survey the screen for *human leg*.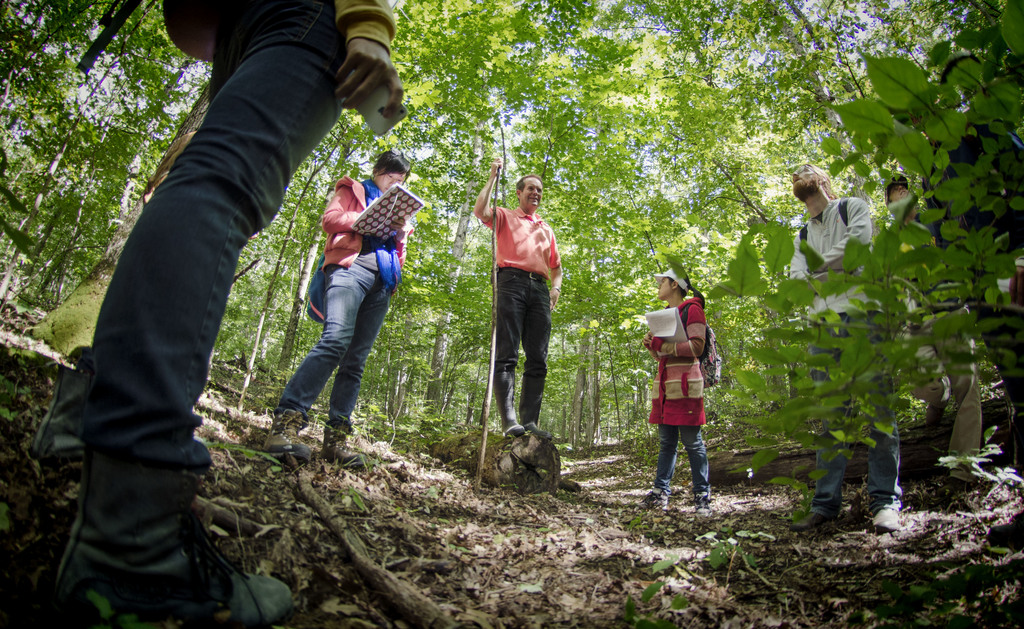
Survey found: box(644, 381, 678, 507).
